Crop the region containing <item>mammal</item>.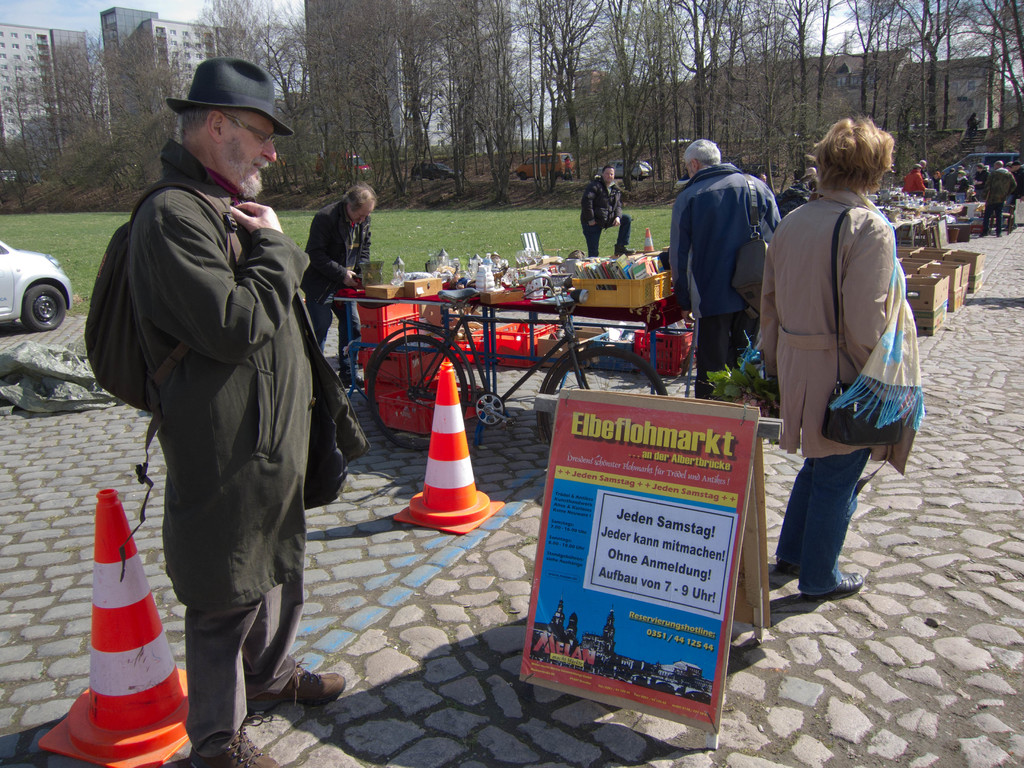
Crop region: 301, 183, 372, 385.
